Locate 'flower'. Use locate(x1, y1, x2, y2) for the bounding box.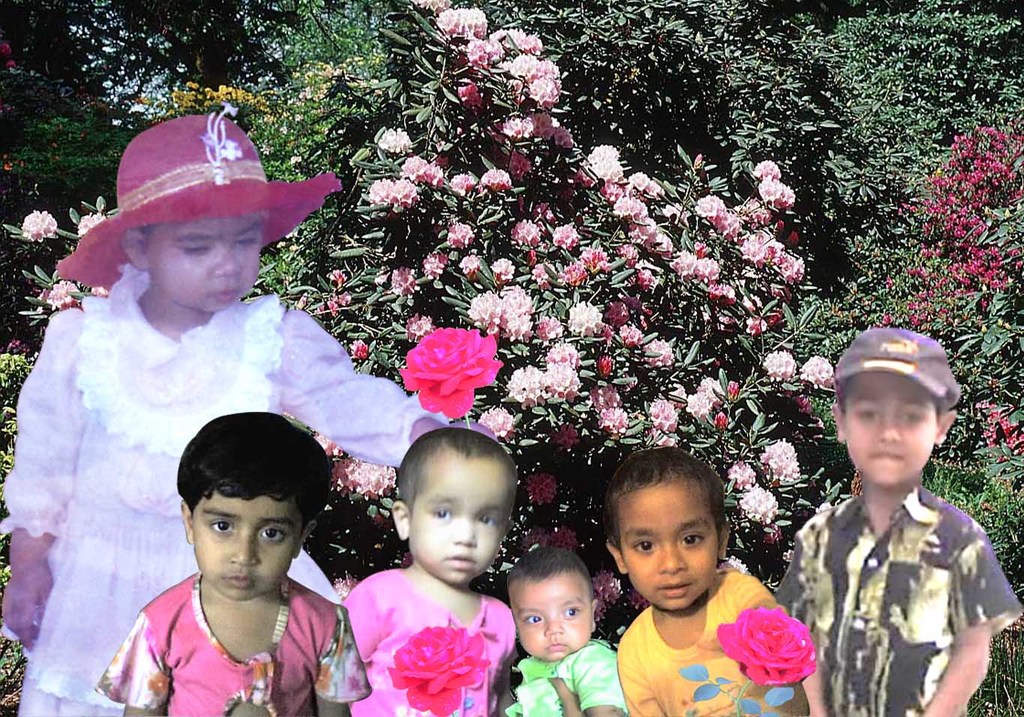
locate(362, 178, 395, 206).
